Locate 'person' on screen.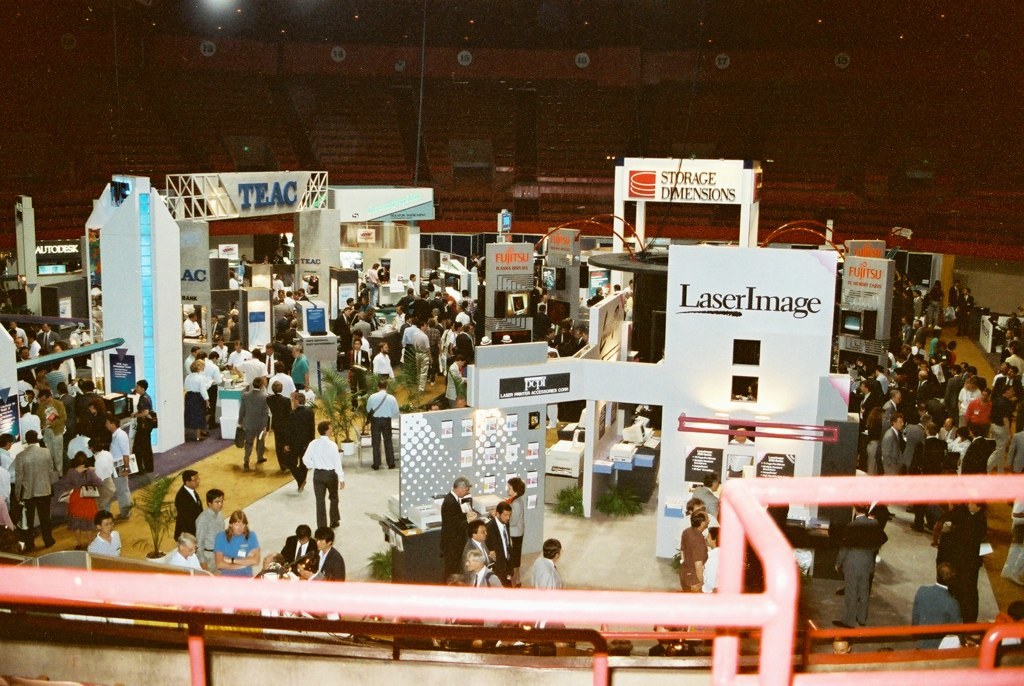
On screen at [left=183, top=313, right=200, bottom=337].
